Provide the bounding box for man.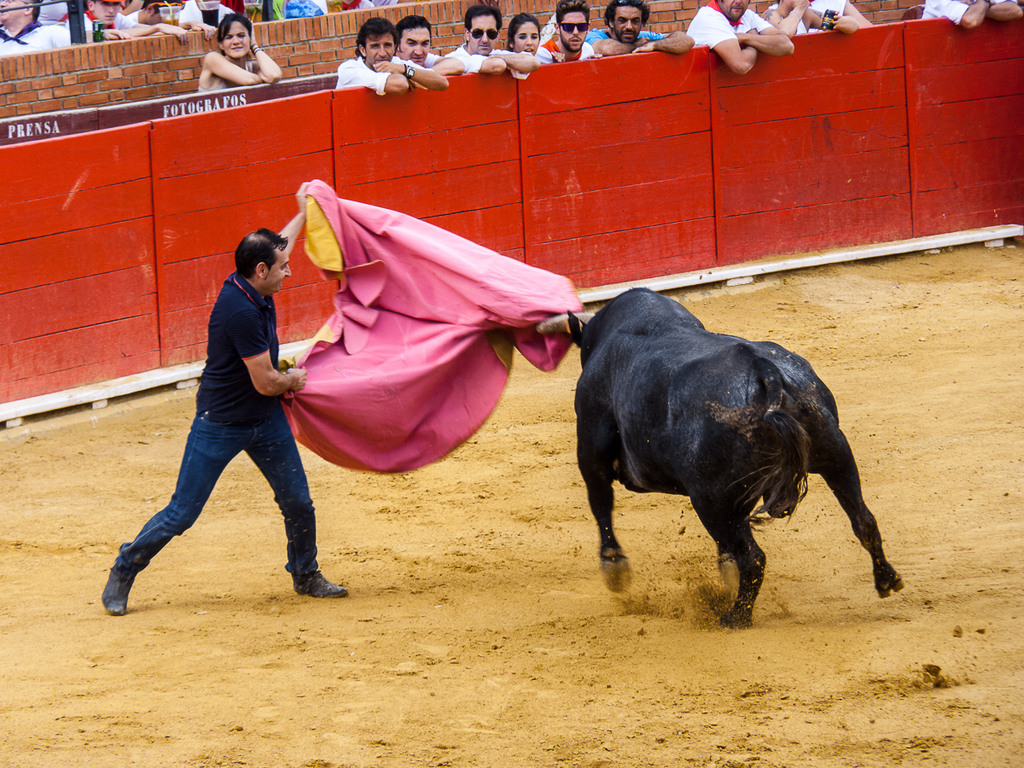
crop(98, 207, 334, 628).
